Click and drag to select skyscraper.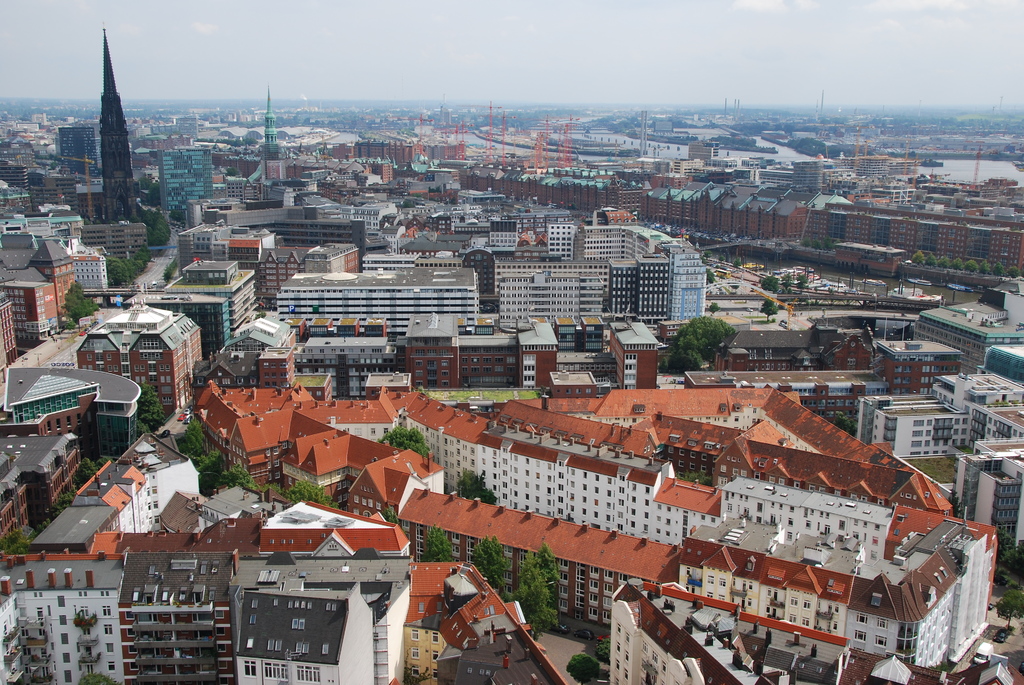
Selection: rect(400, 315, 559, 395).
